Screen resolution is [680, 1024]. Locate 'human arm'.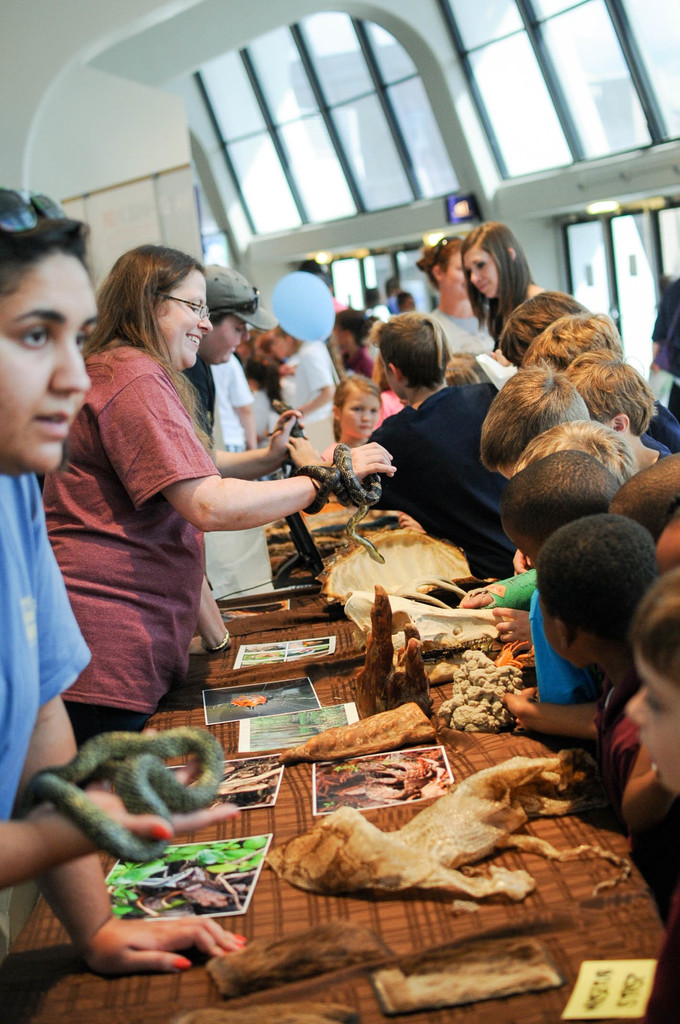
0,779,238,888.
